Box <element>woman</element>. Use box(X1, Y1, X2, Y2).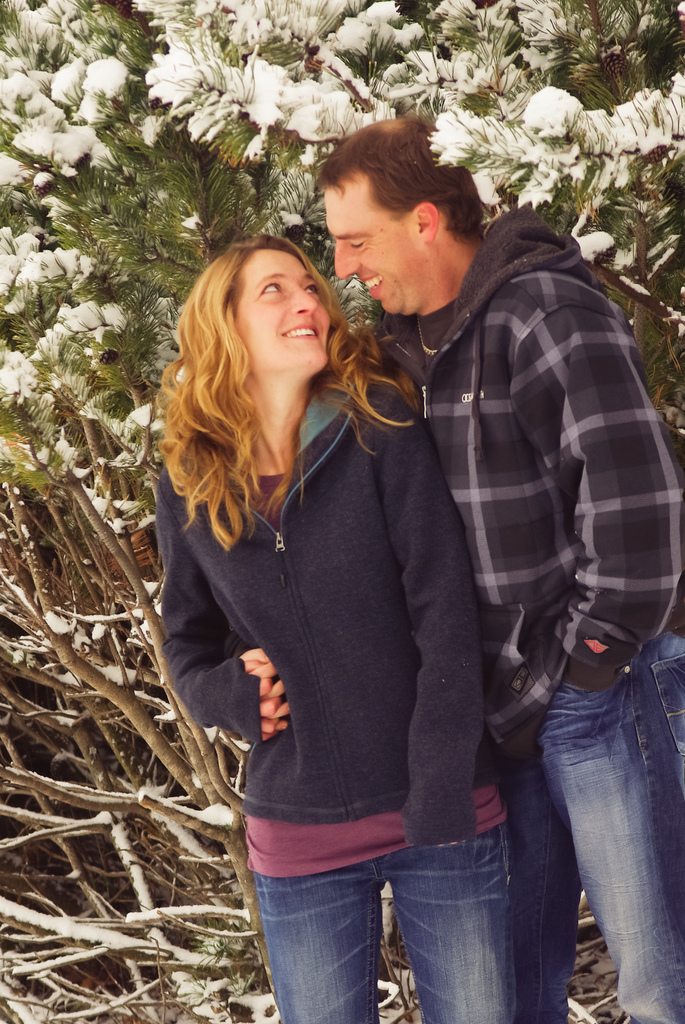
box(136, 208, 512, 978).
